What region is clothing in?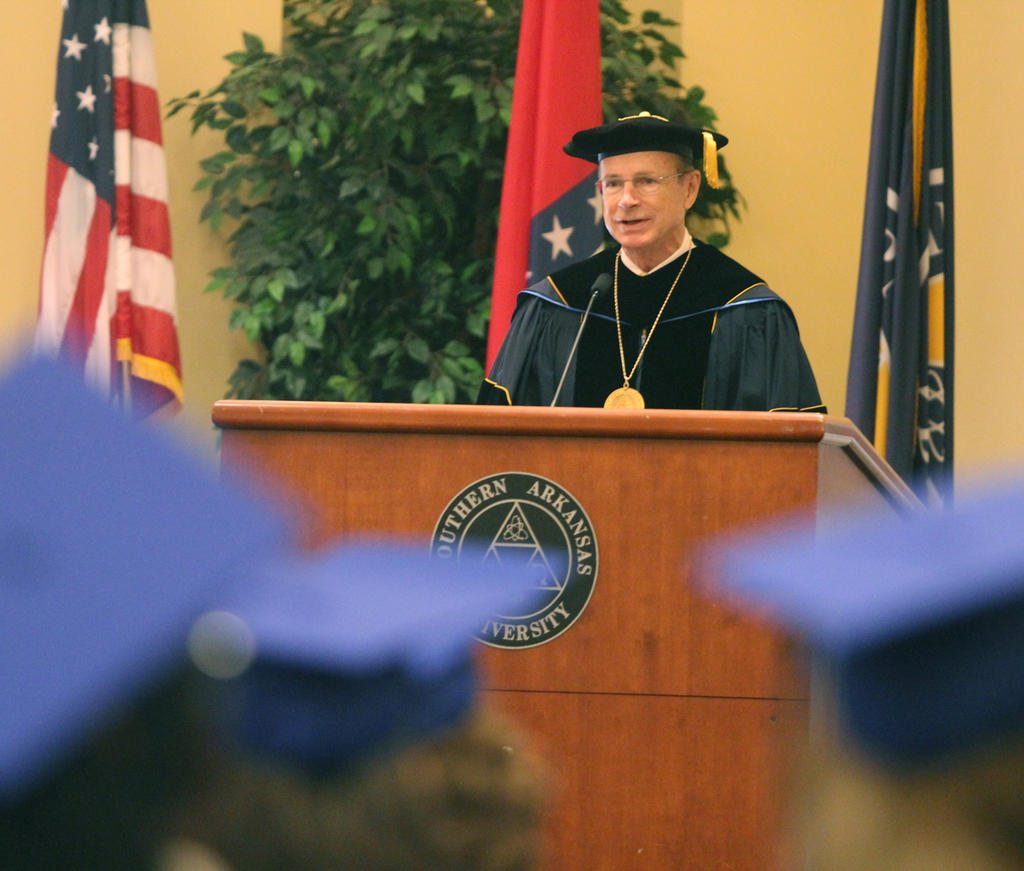
(x1=492, y1=180, x2=819, y2=428).
